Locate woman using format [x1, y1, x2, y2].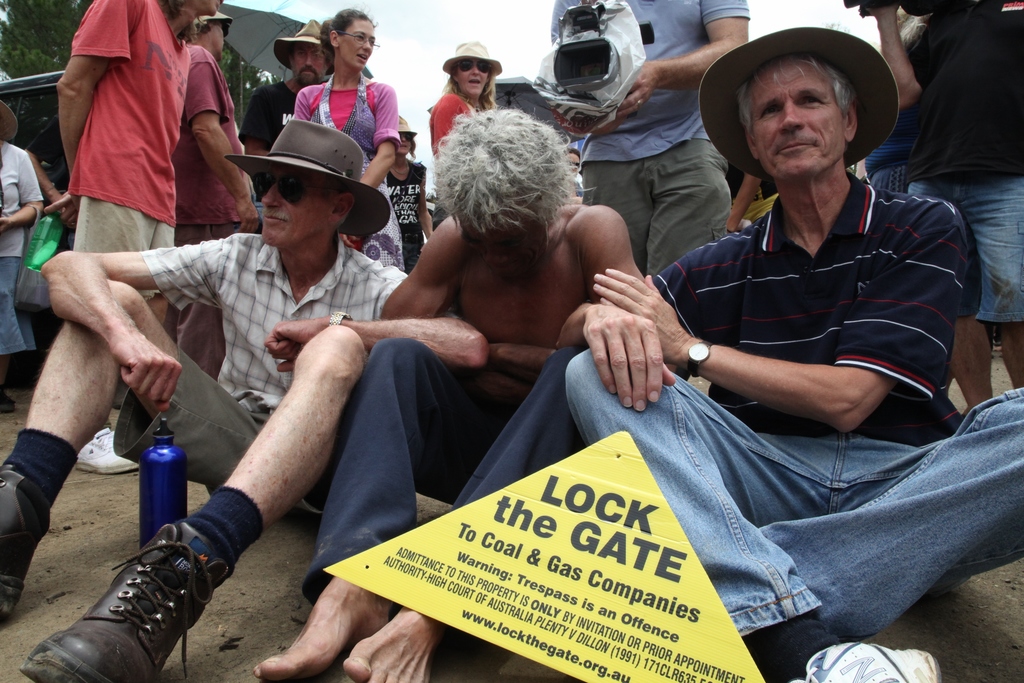
[295, 3, 403, 267].
